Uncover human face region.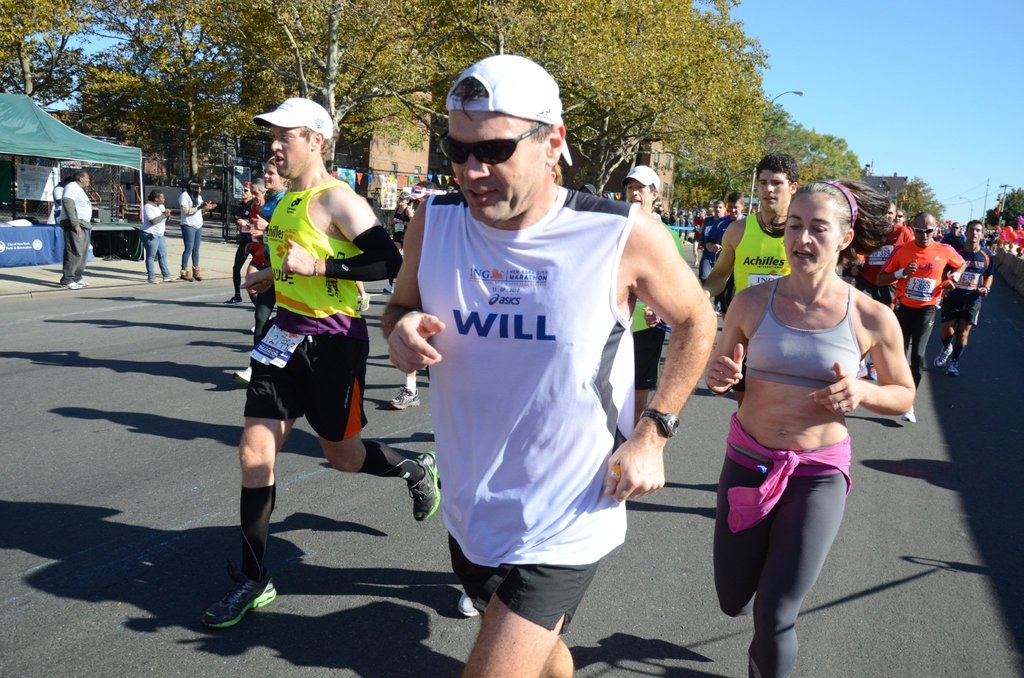
Uncovered: <bbox>726, 202, 740, 218</bbox>.
